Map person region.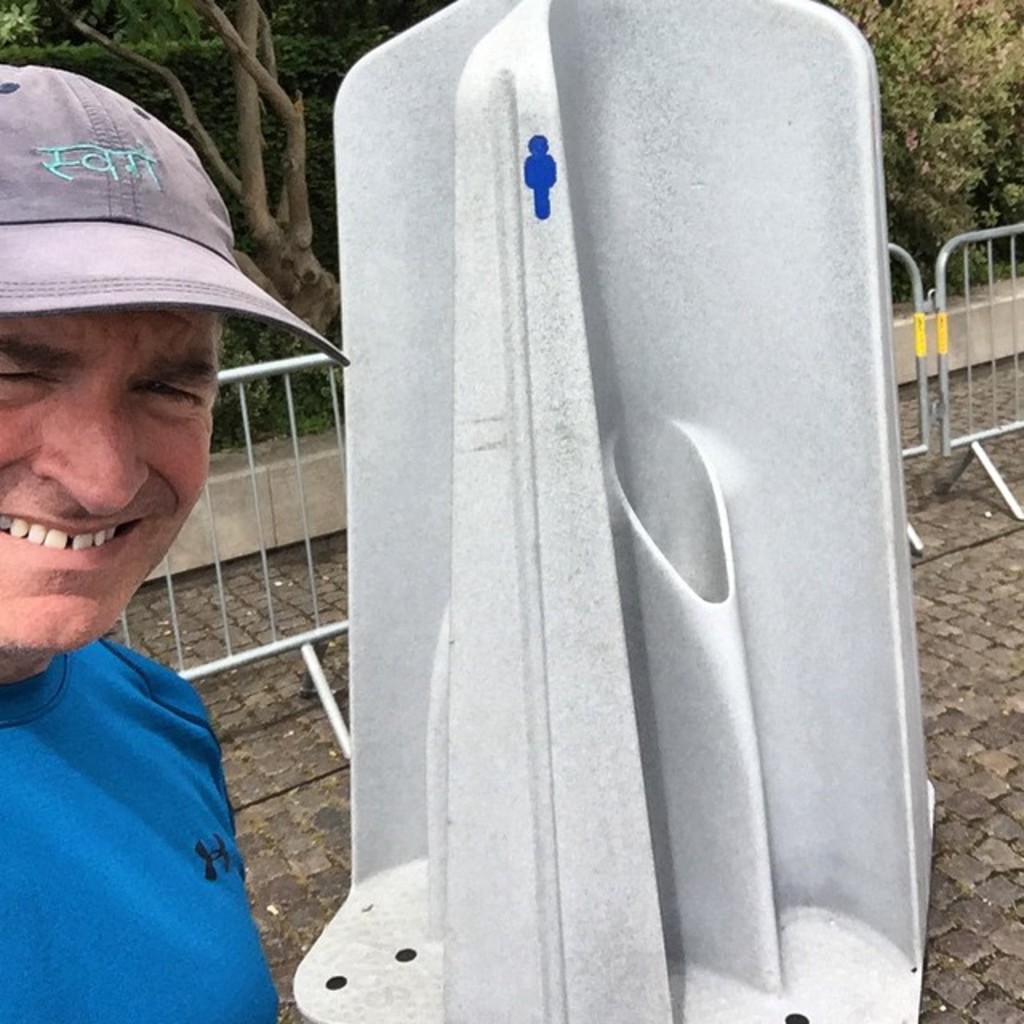
Mapped to 0, 104, 346, 1023.
